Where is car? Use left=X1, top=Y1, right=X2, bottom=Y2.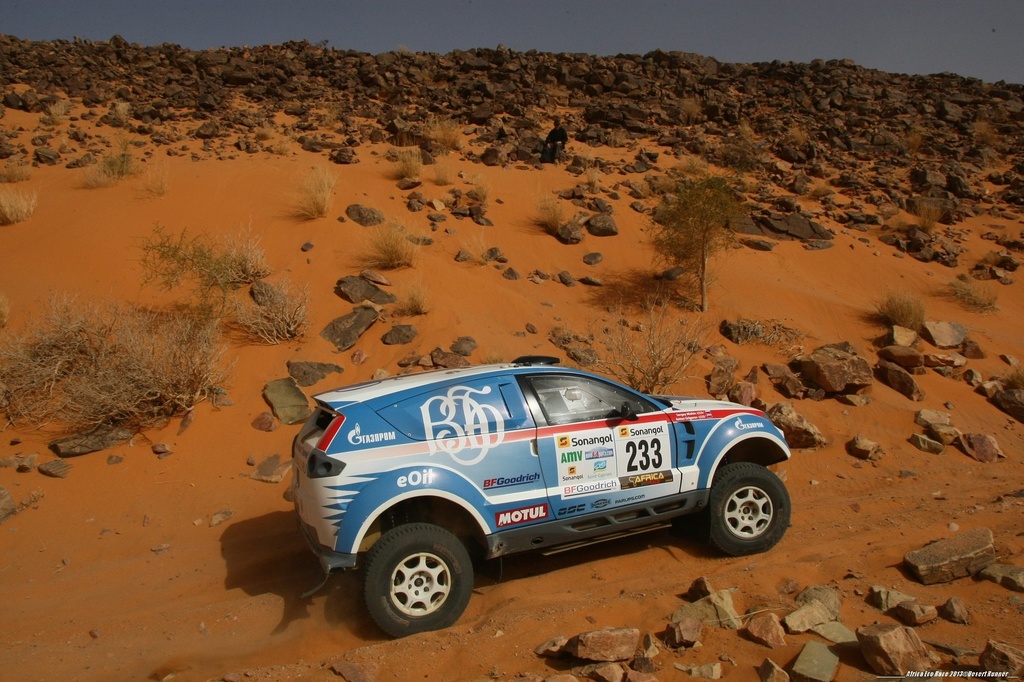
left=295, top=363, right=791, bottom=644.
